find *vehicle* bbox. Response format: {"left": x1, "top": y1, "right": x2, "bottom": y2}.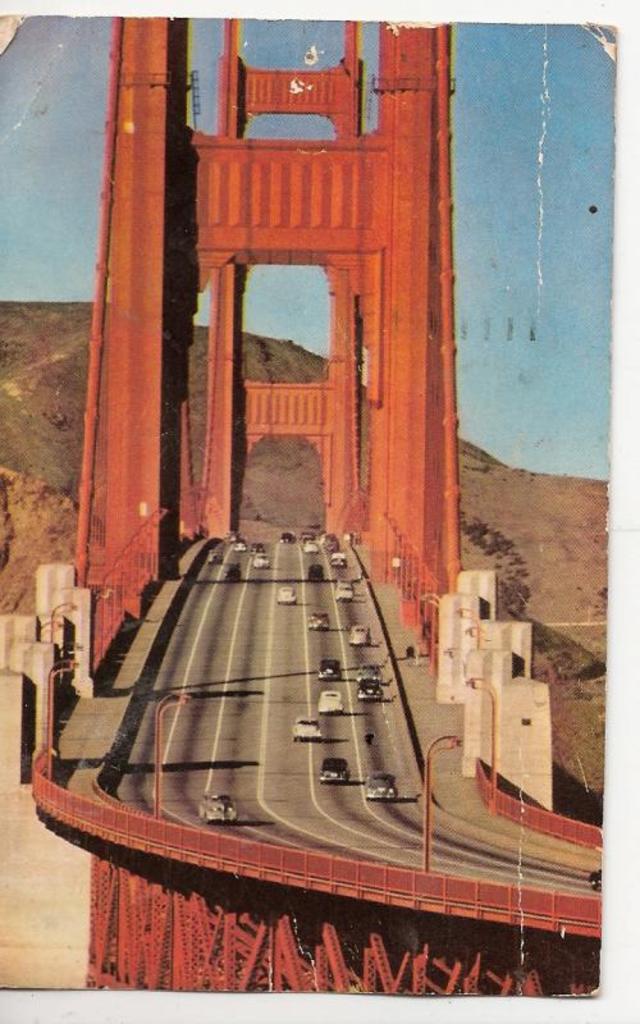
{"left": 236, "top": 540, "right": 244, "bottom": 549}.
